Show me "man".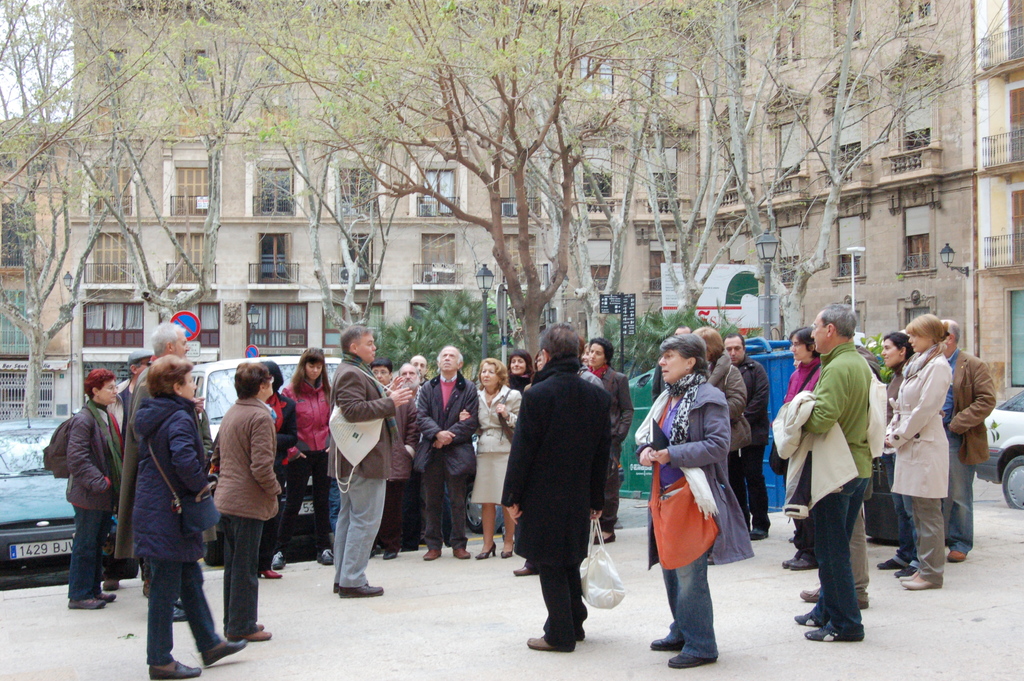
"man" is here: region(334, 322, 413, 599).
